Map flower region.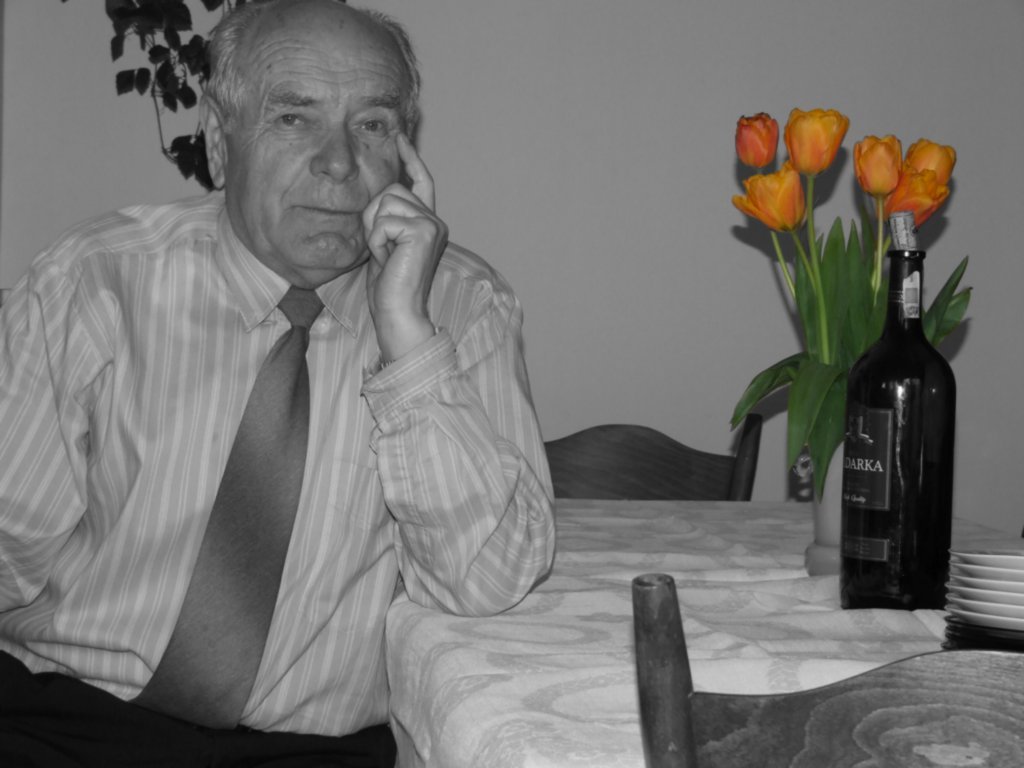
Mapped to crop(783, 106, 848, 173).
